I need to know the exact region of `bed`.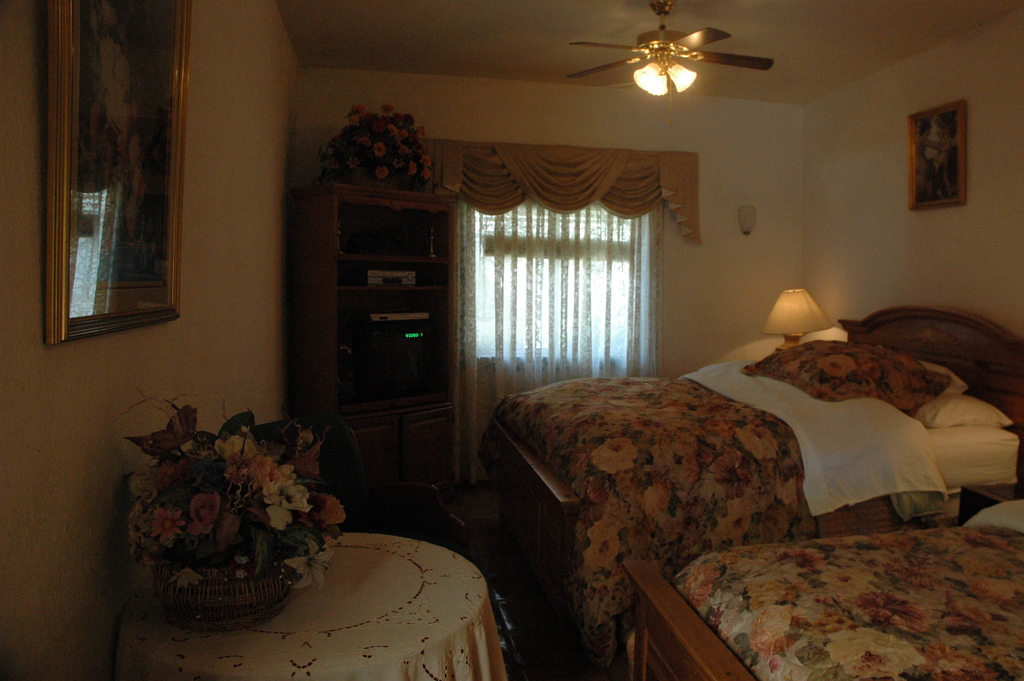
Region: detection(620, 496, 1023, 680).
